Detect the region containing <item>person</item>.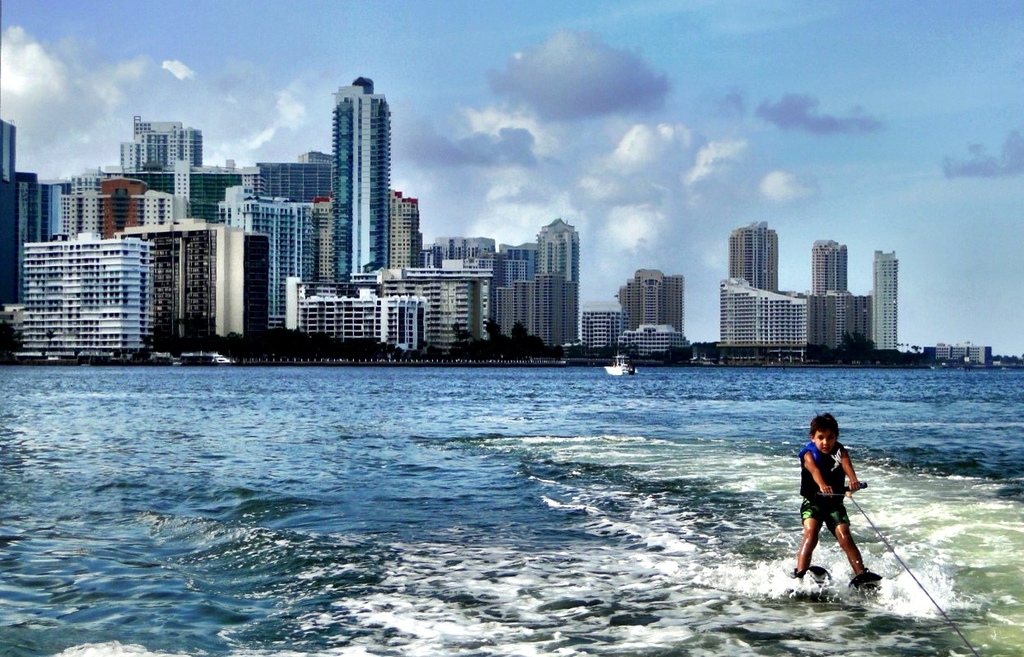
region(801, 421, 882, 596).
